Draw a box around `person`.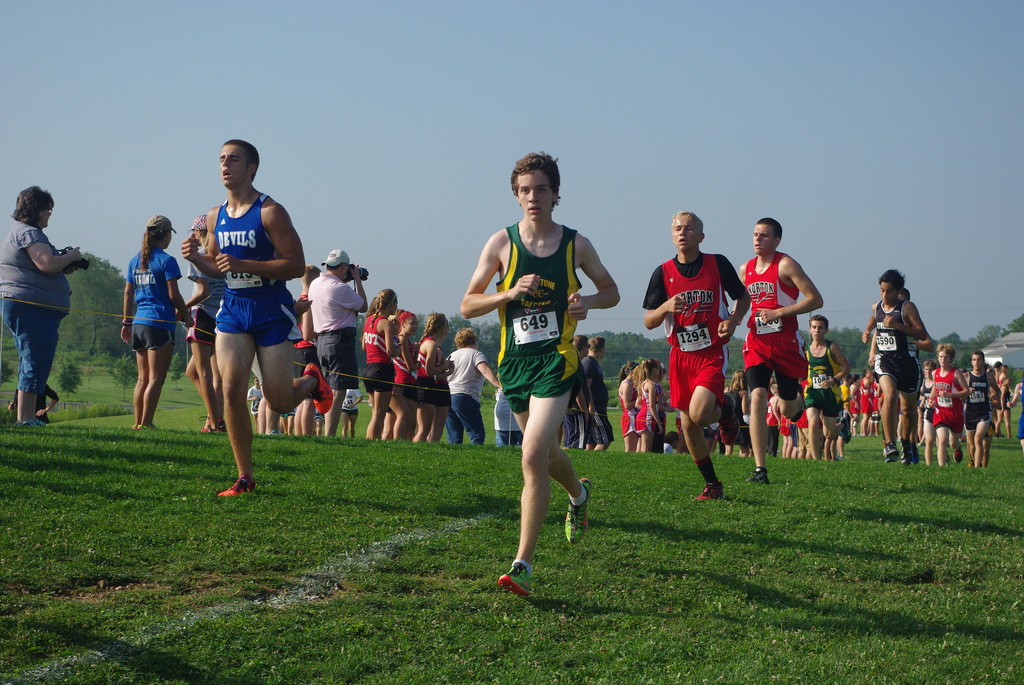
BBox(10, 374, 61, 426).
